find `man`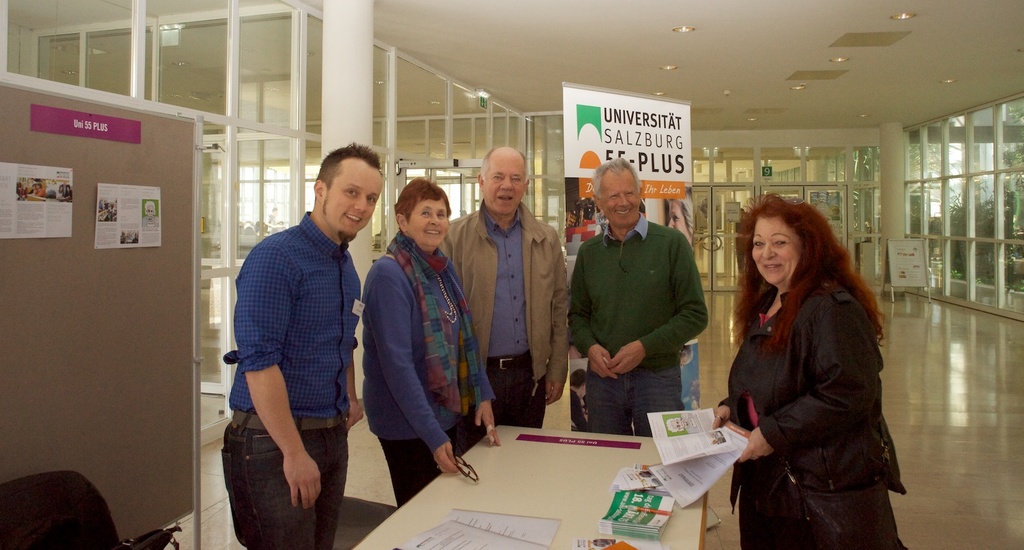
(left=436, top=145, right=568, bottom=455)
